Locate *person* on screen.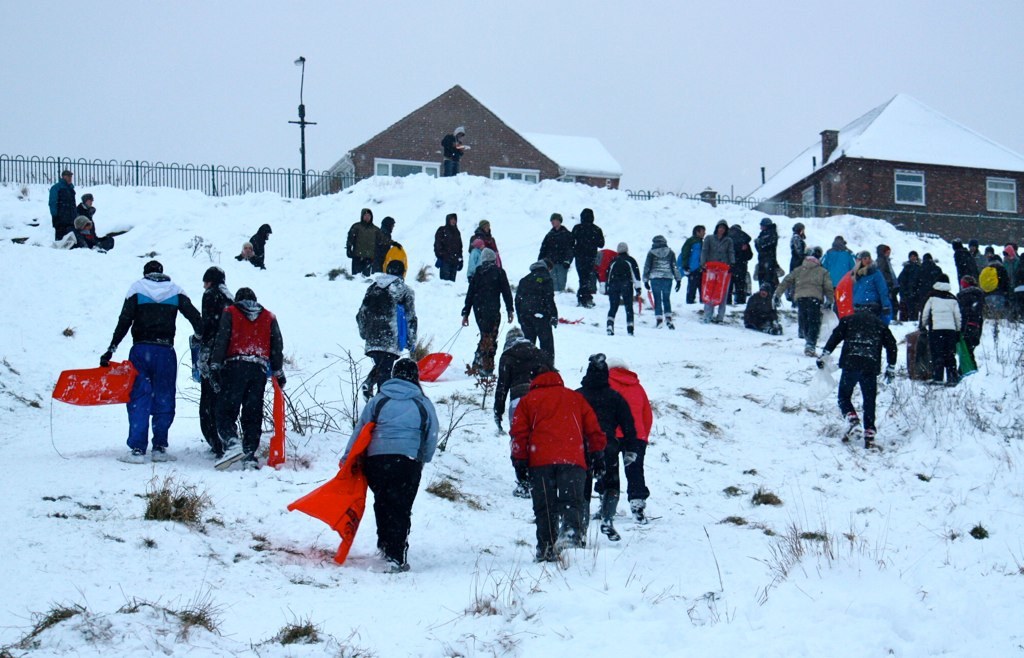
On screen at box=[94, 260, 200, 474].
